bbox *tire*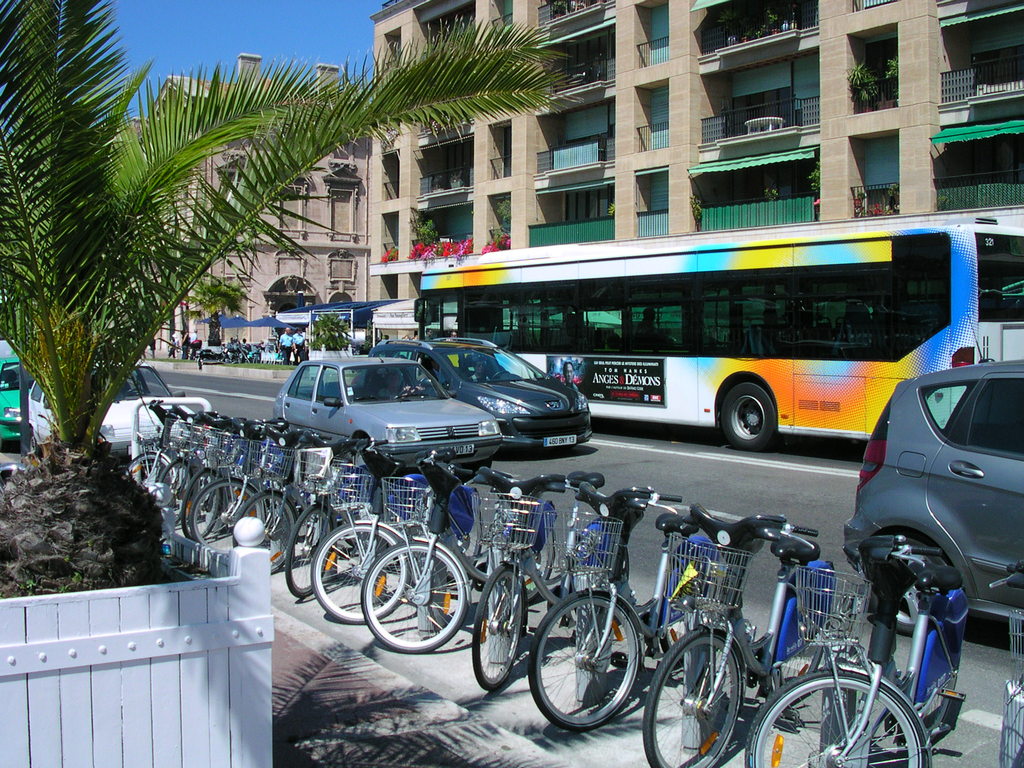
[x1=344, y1=520, x2=353, y2=550]
